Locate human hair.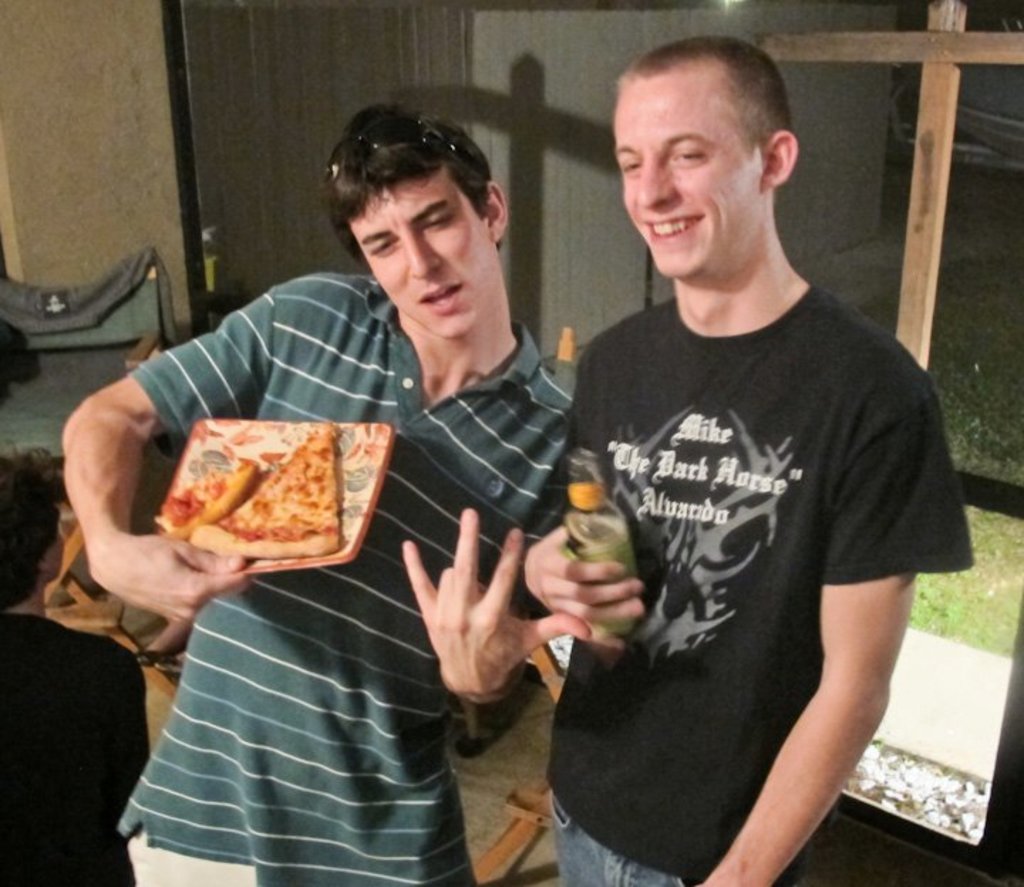
Bounding box: l=620, t=50, r=792, b=163.
